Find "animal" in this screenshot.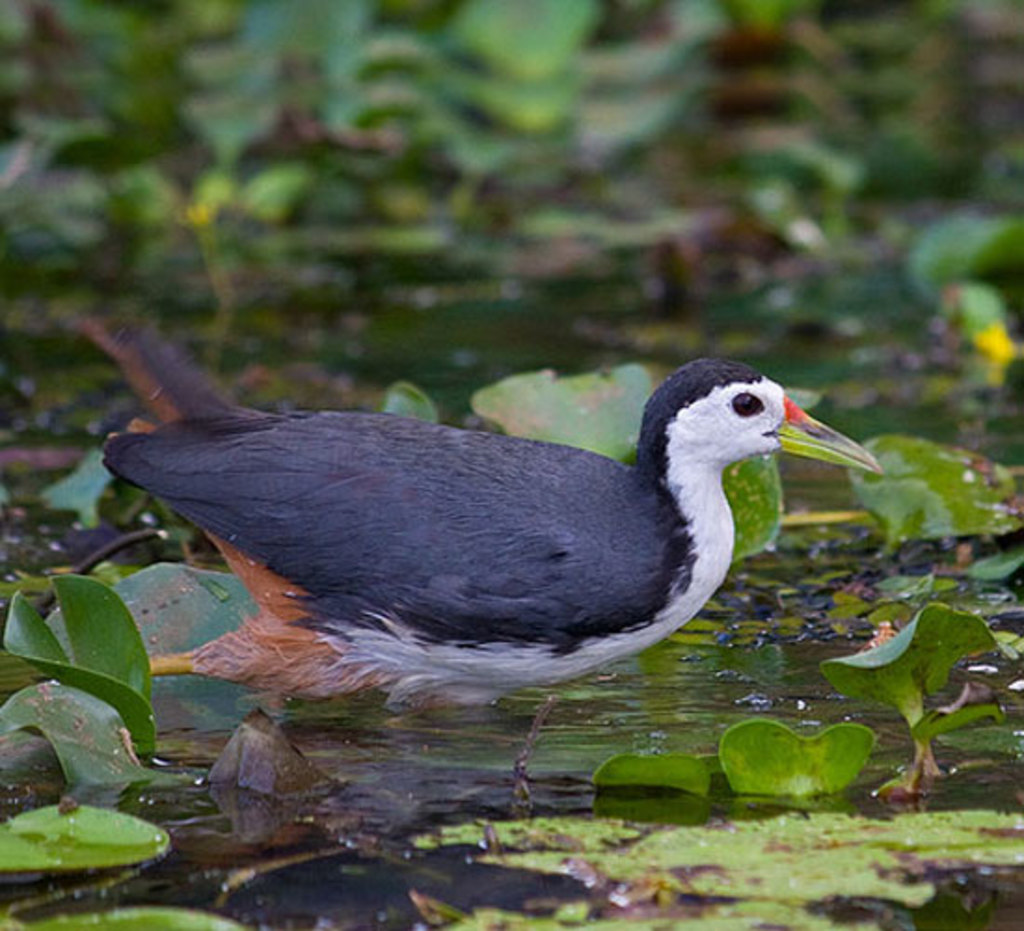
The bounding box for "animal" is {"left": 149, "top": 350, "right": 881, "bottom": 825}.
